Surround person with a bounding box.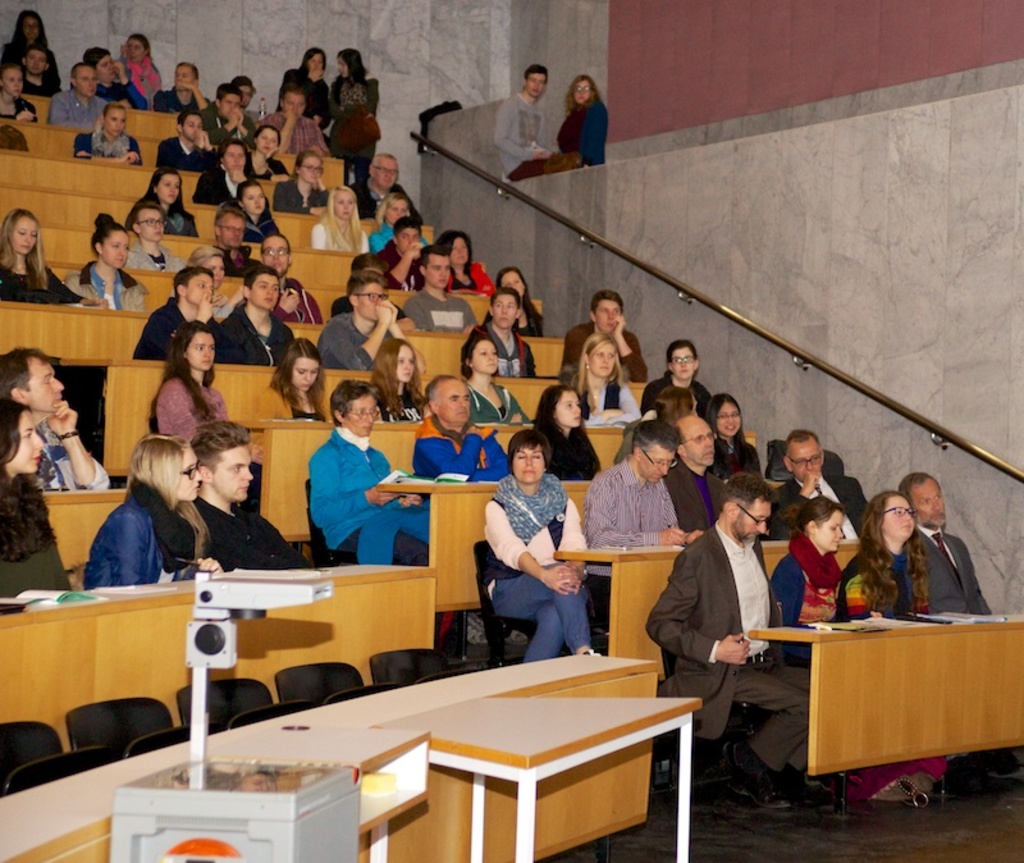
{"x1": 186, "y1": 419, "x2": 324, "y2": 563}.
